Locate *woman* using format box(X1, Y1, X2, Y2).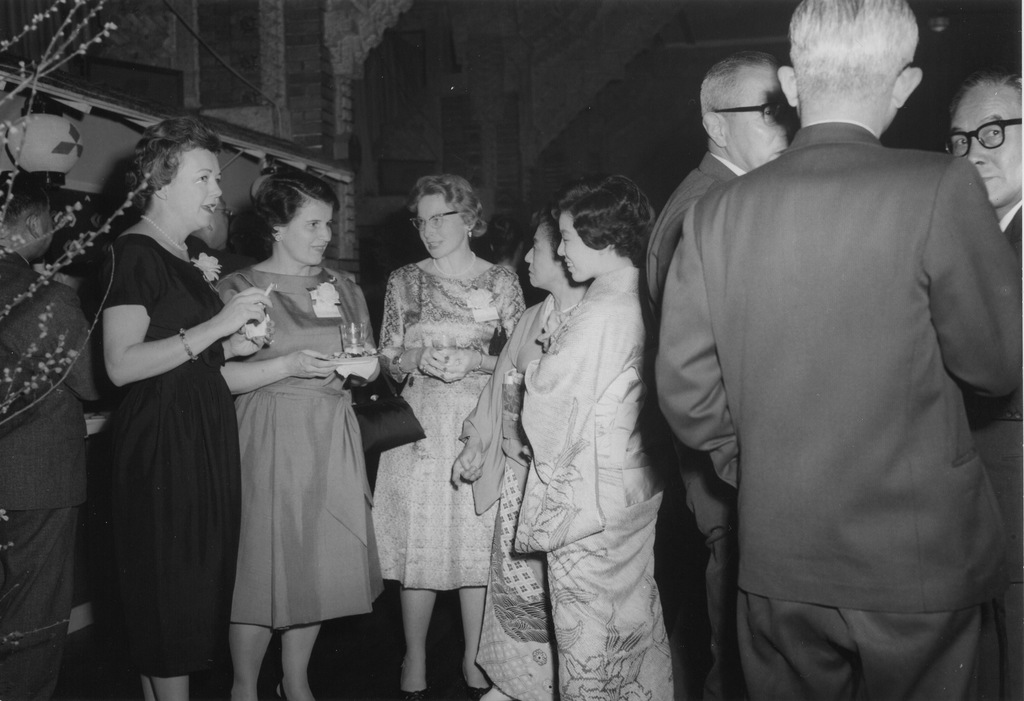
box(214, 167, 390, 700).
